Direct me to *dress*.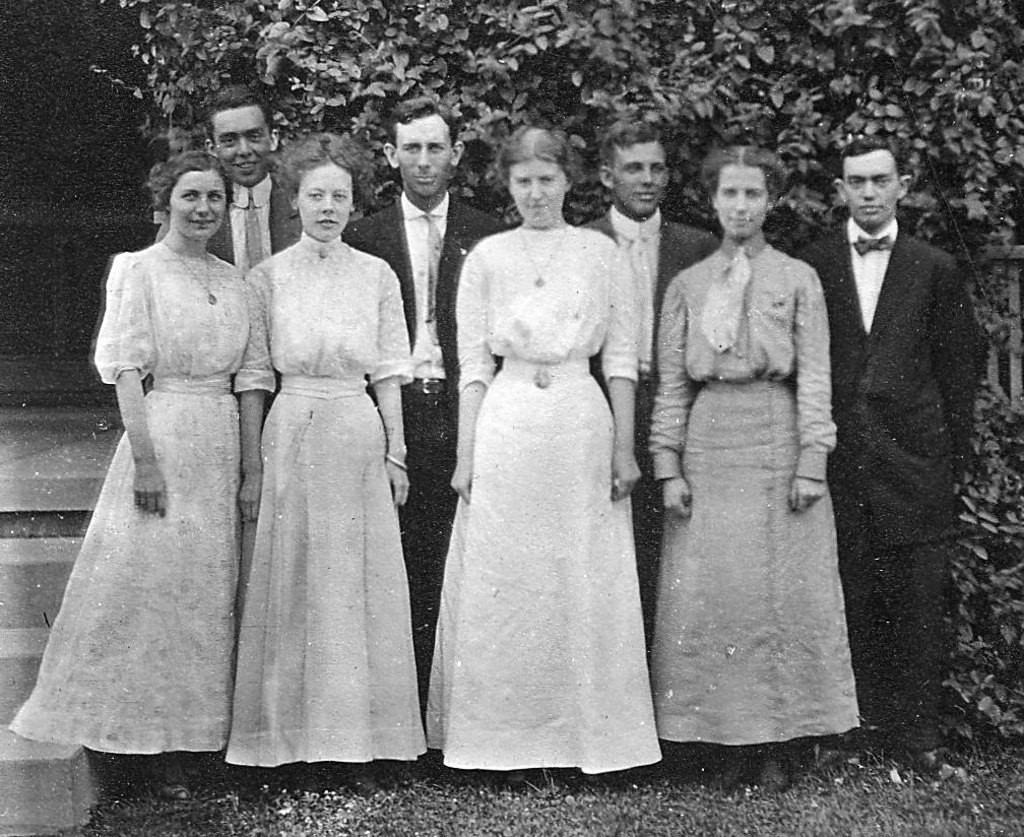
Direction: left=653, top=243, right=859, bottom=742.
